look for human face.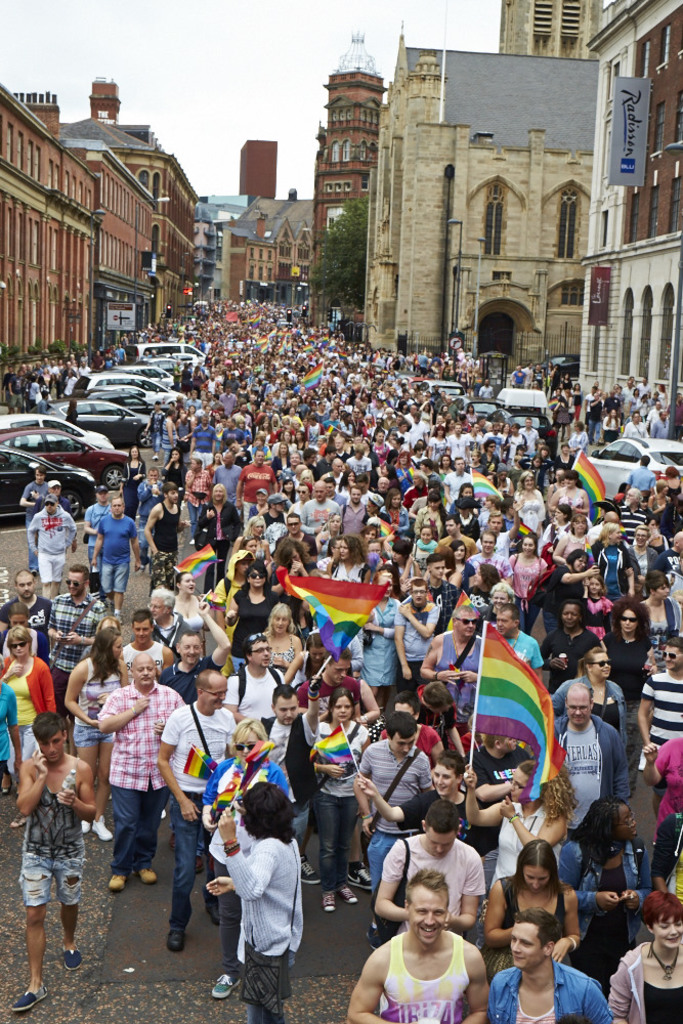
Found: x1=525, y1=863, x2=547, y2=894.
